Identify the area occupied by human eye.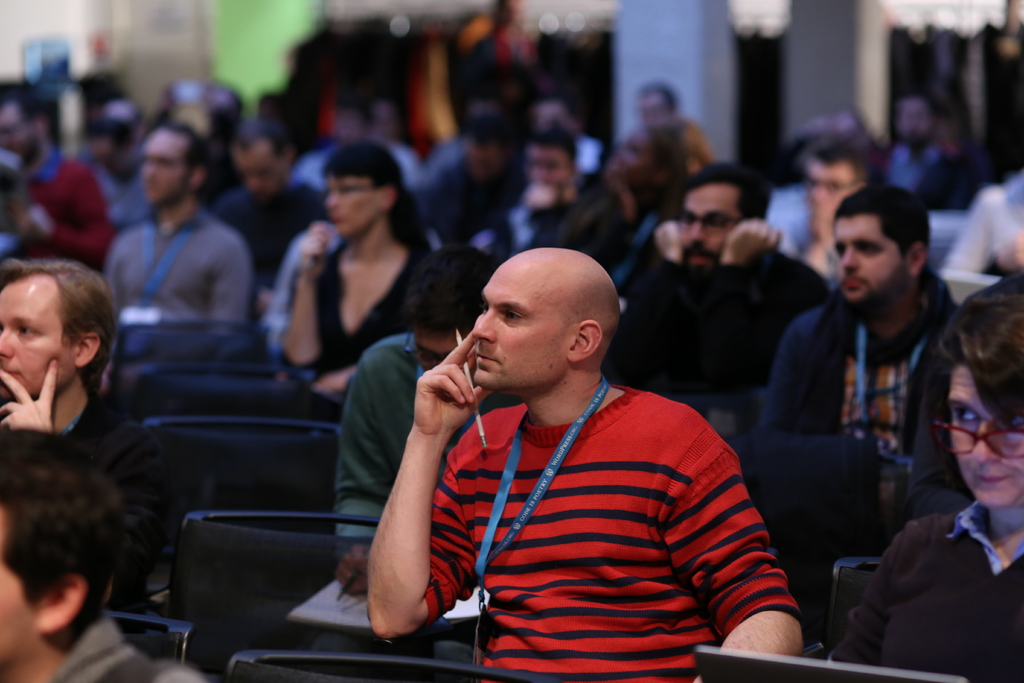
Area: crop(857, 242, 877, 257).
